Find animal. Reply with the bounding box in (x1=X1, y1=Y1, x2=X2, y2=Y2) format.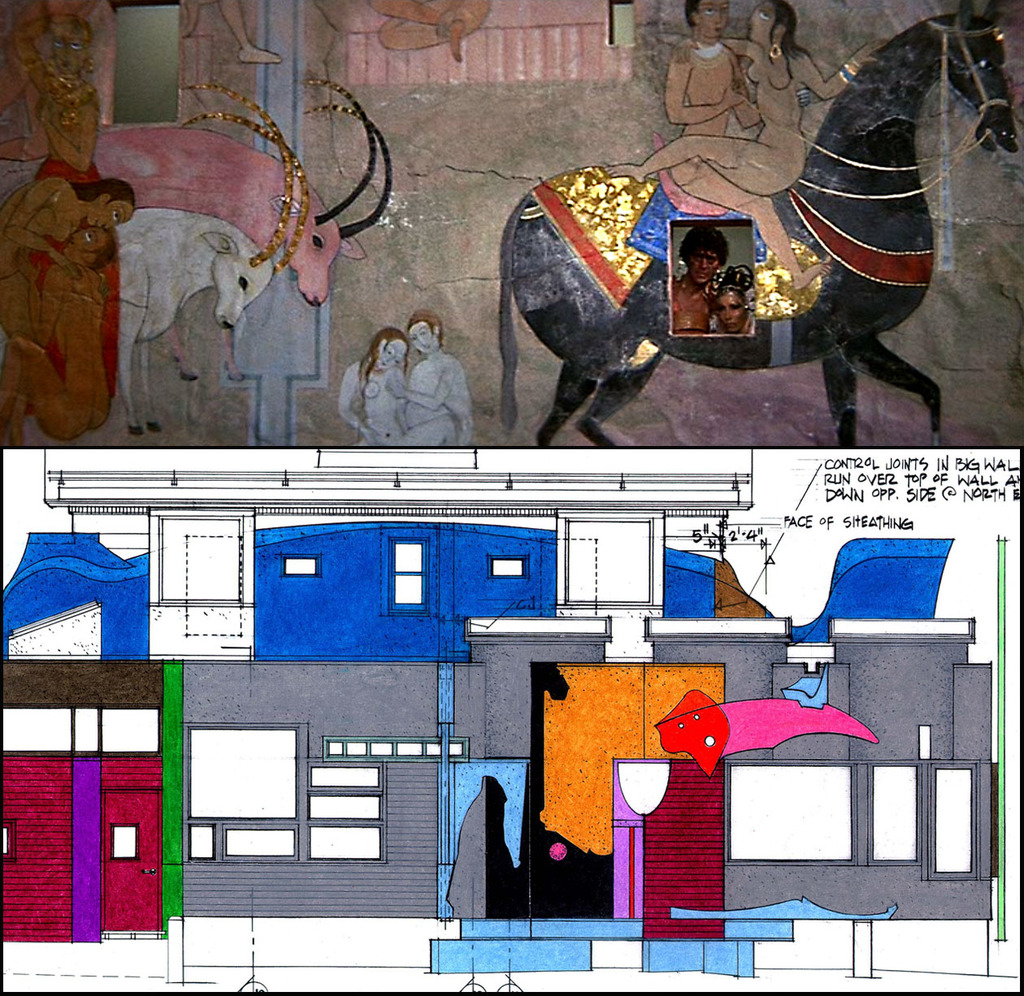
(x1=496, y1=0, x2=1017, y2=446).
